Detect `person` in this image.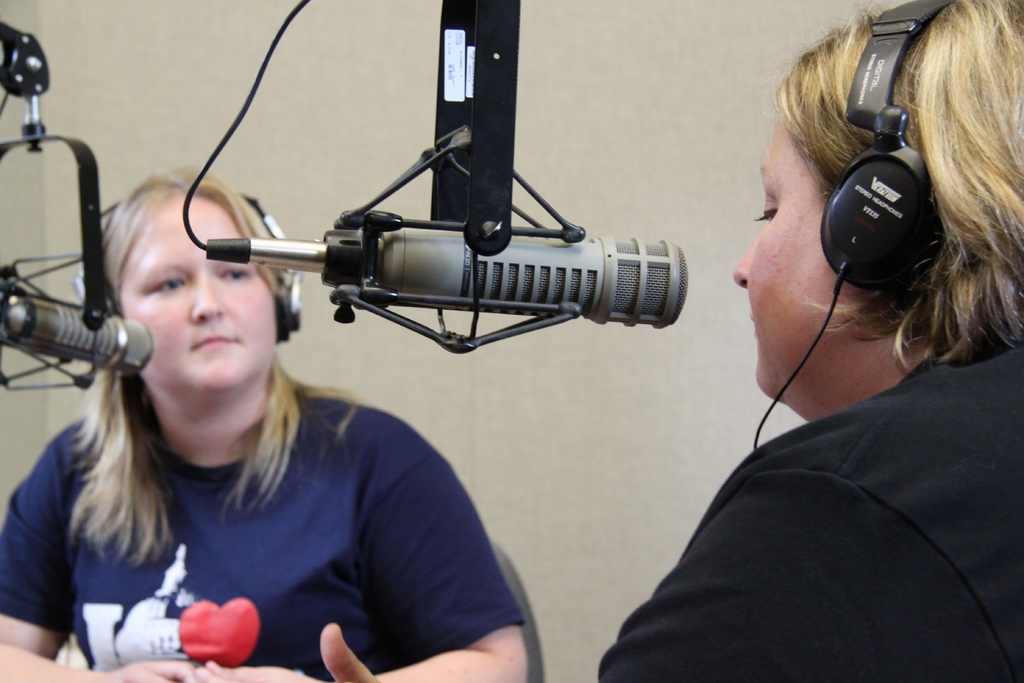
Detection: l=0, t=165, r=529, b=682.
